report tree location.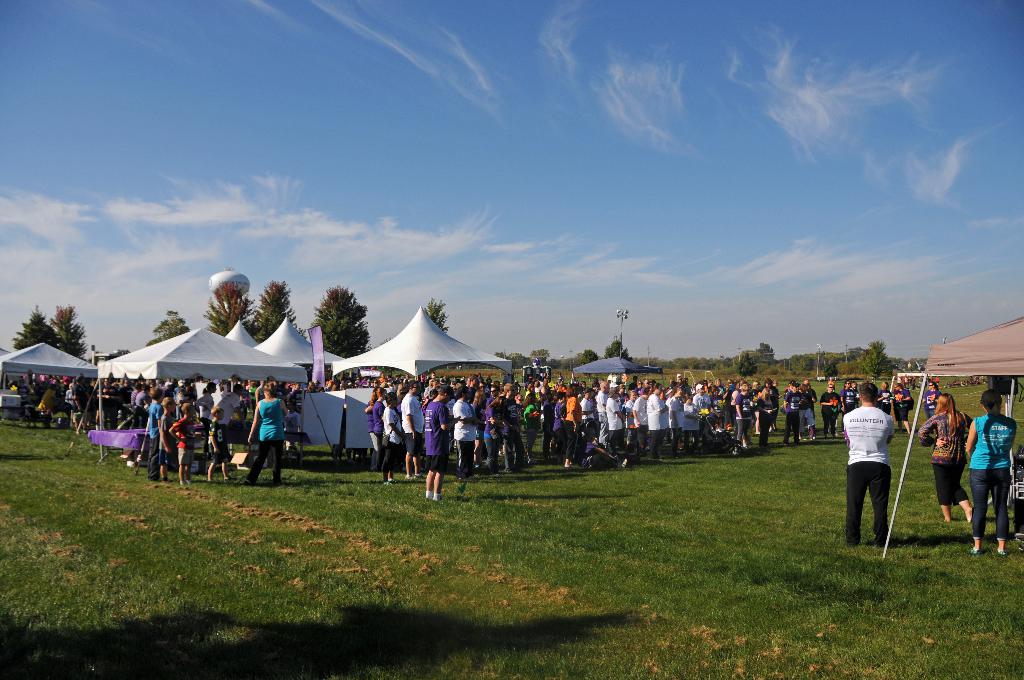
Report: bbox(47, 302, 90, 358).
